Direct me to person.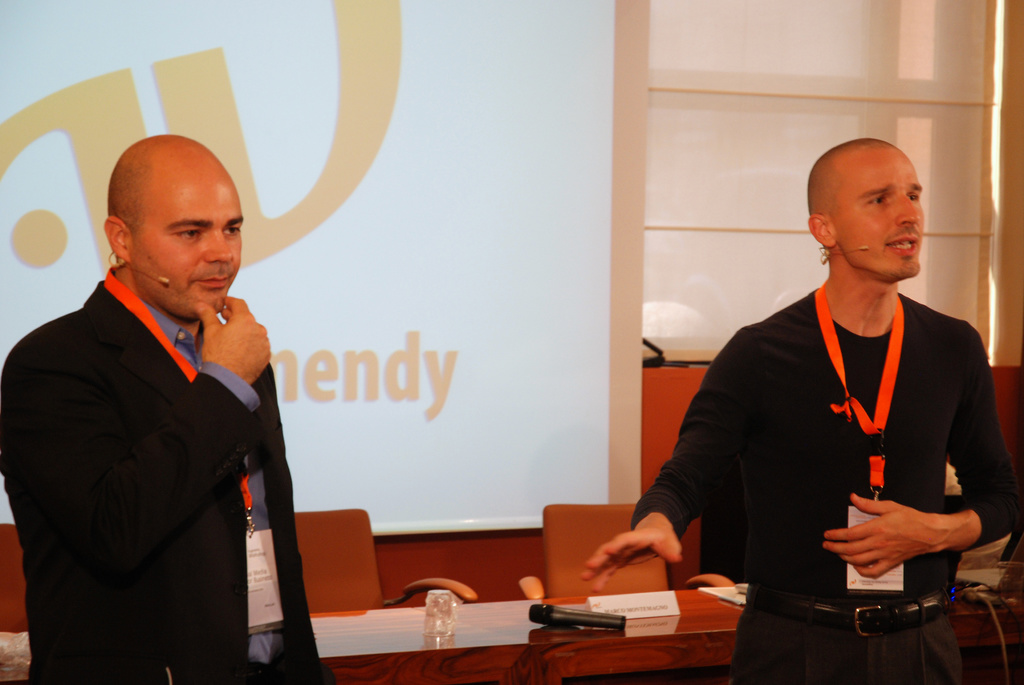
Direction: region(0, 130, 338, 684).
